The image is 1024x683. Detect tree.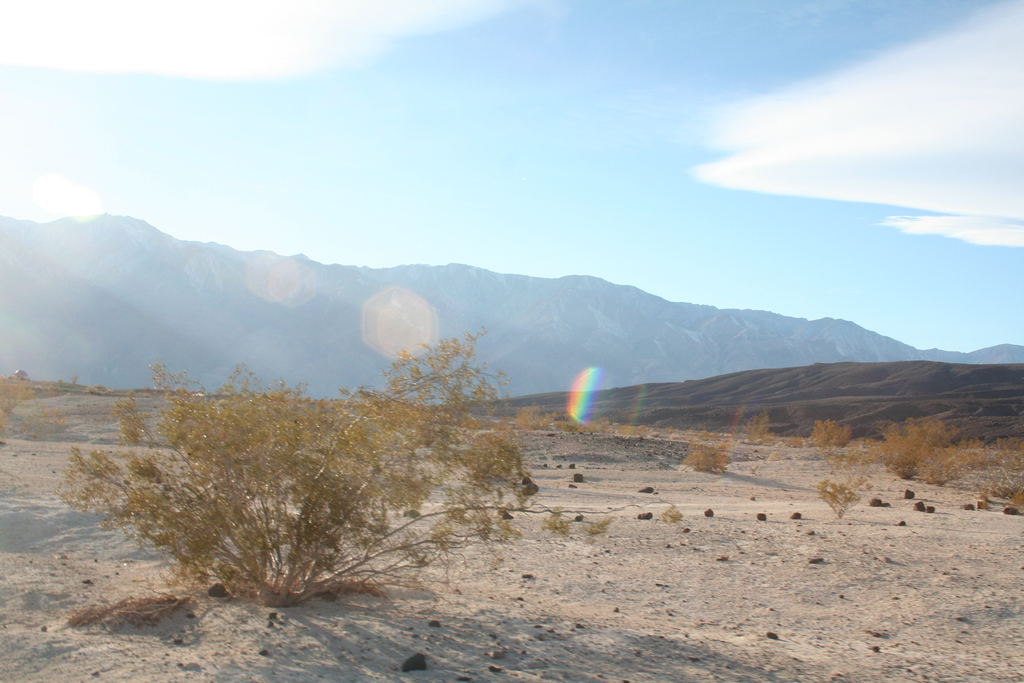
Detection: 798 410 847 447.
